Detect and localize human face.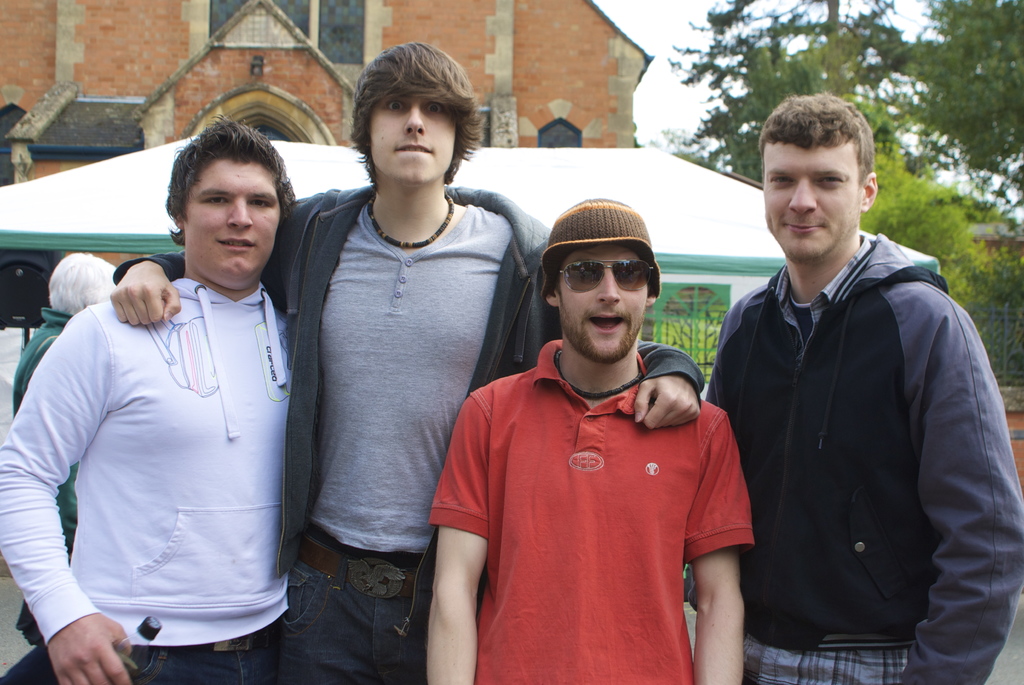
Localized at bbox=[182, 163, 285, 294].
